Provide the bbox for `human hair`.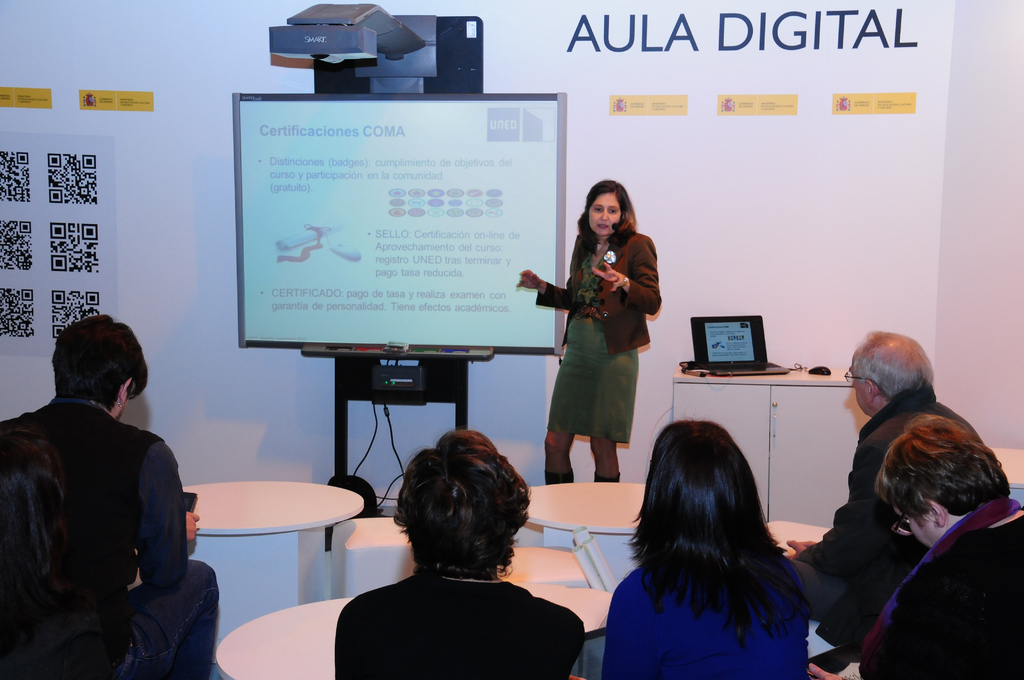
left=578, top=177, right=637, bottom=253.
